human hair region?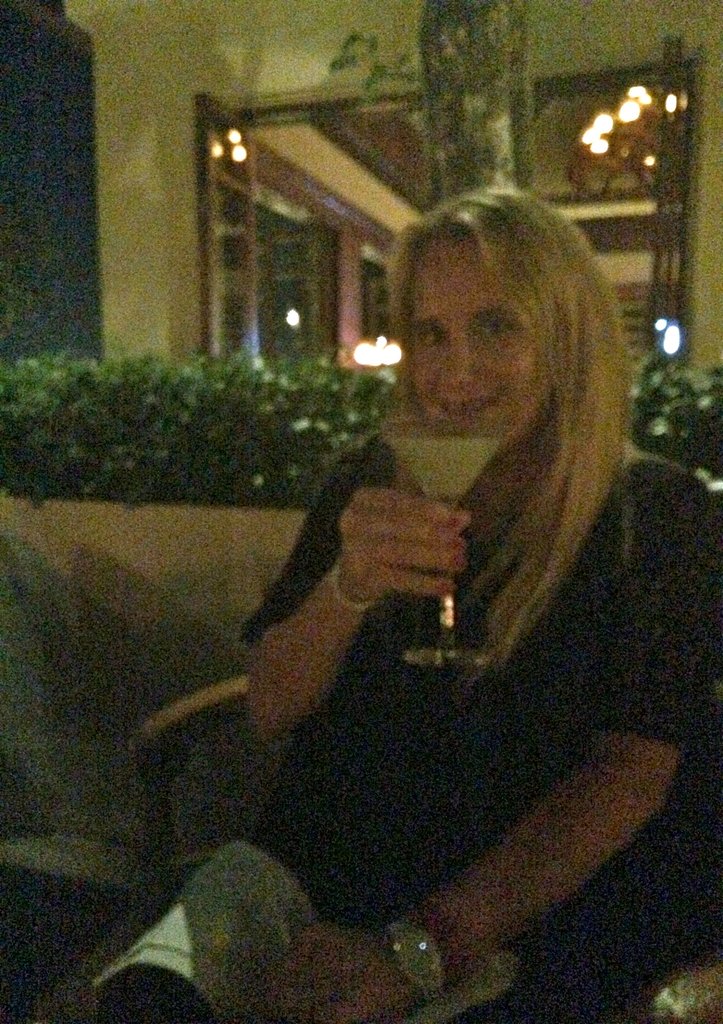
BBox(362, 182, 642, 618)
